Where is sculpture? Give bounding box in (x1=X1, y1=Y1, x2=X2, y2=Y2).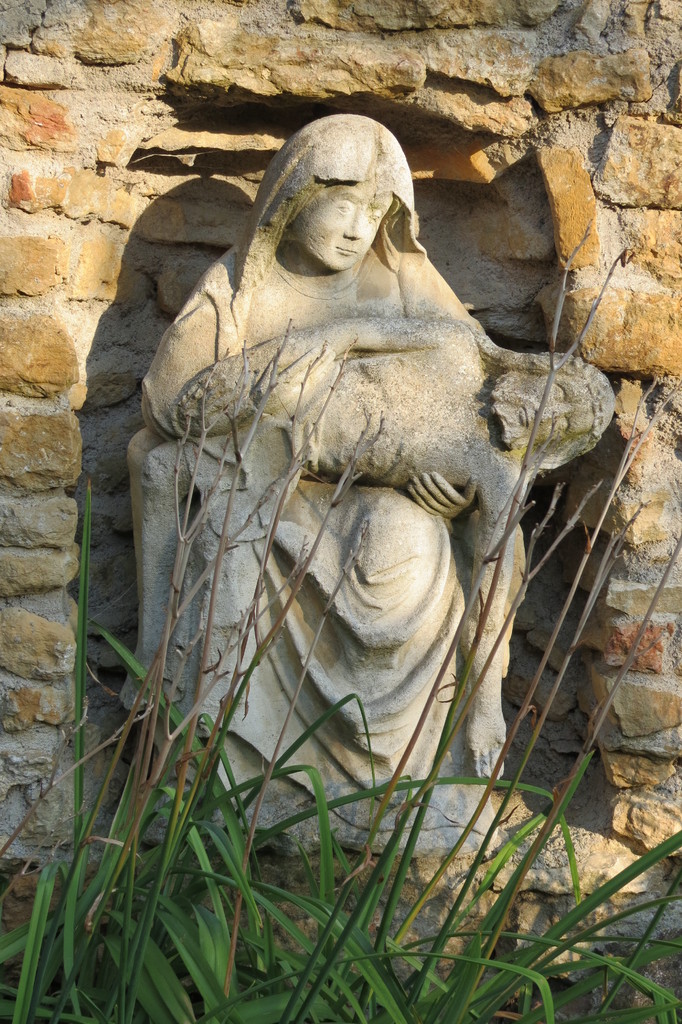
(x1=86, y1=104, x2=594, y2=913).
